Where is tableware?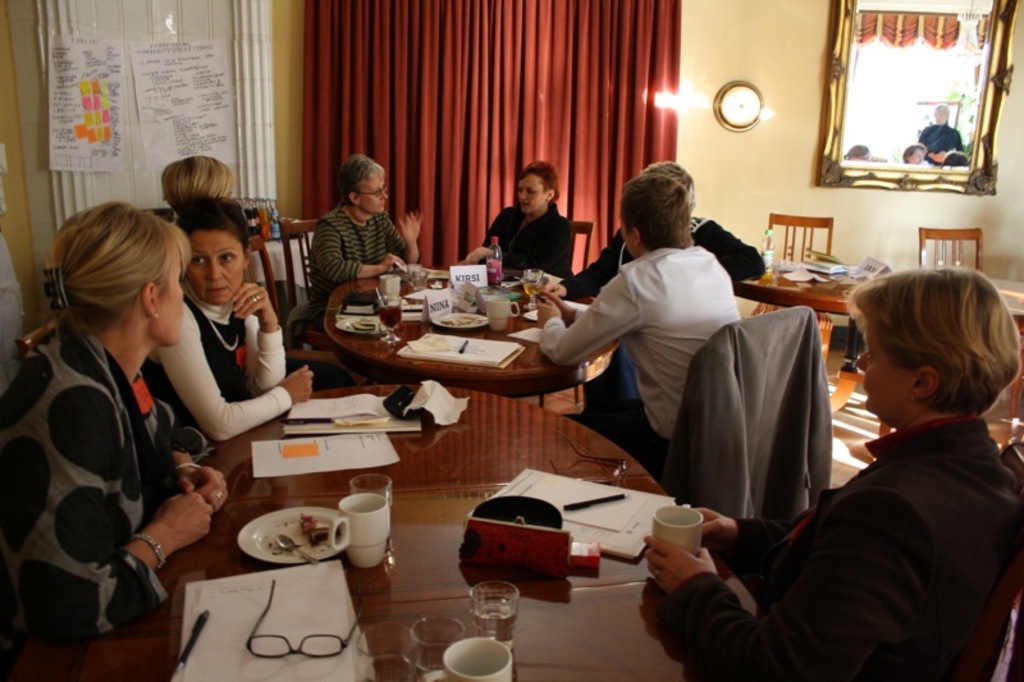
[left=351, top=472, right=394, bottom=550].
